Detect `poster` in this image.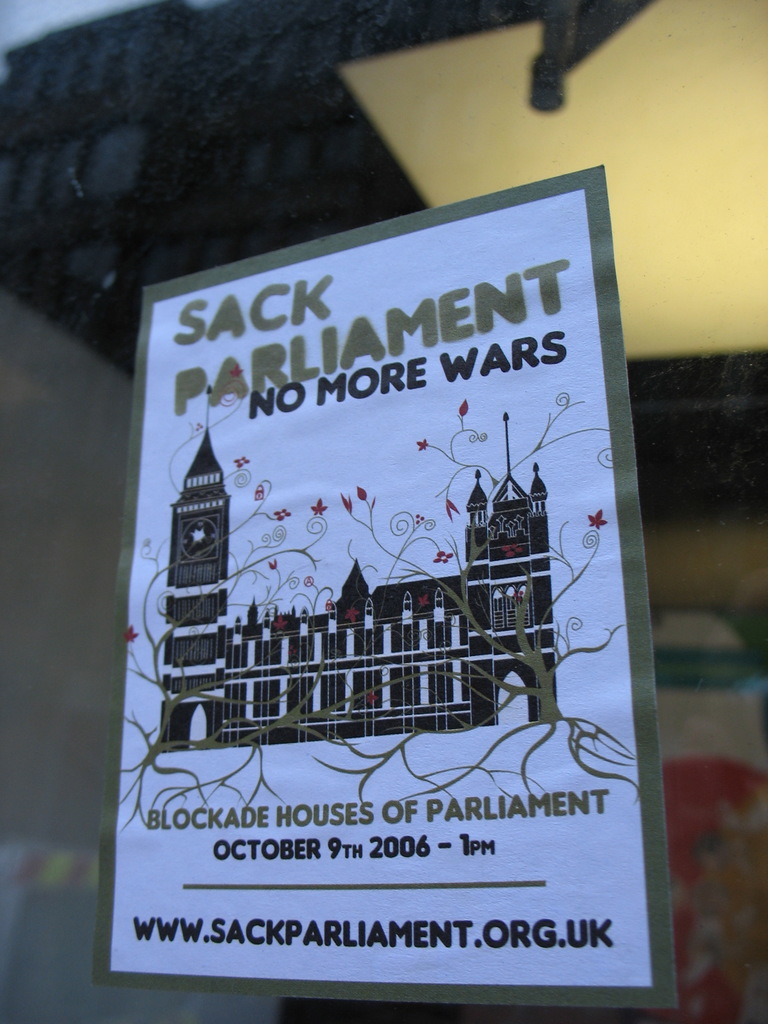
Detection: <bbox>100, 163, 677, 1002</bbox>.
